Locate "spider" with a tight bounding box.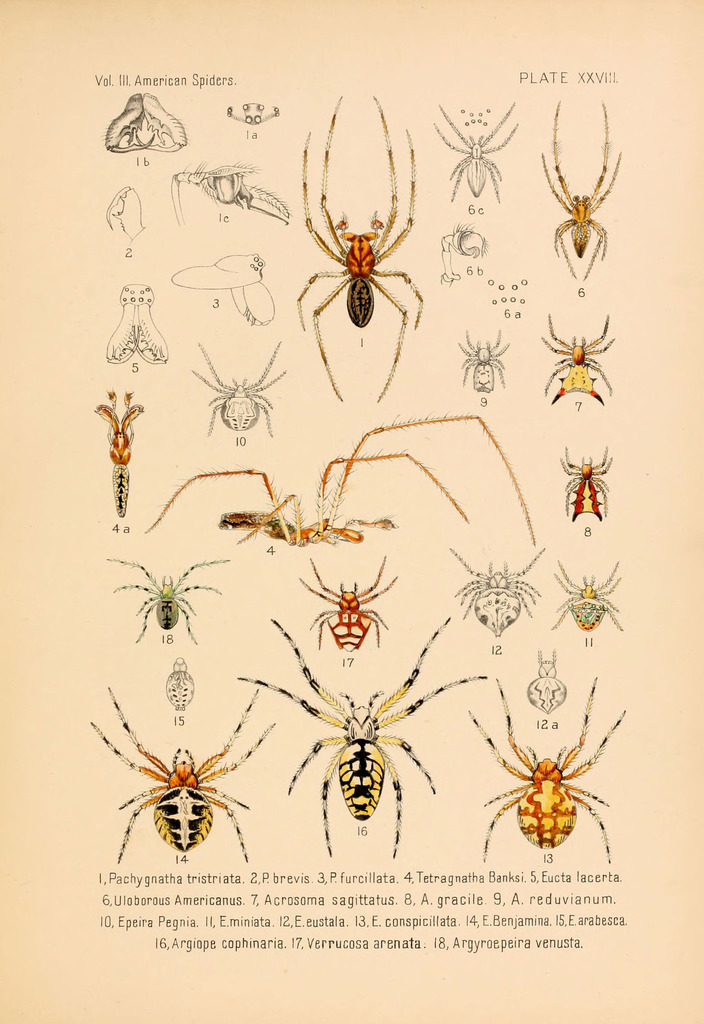
region(523, 92, 621, 273).
